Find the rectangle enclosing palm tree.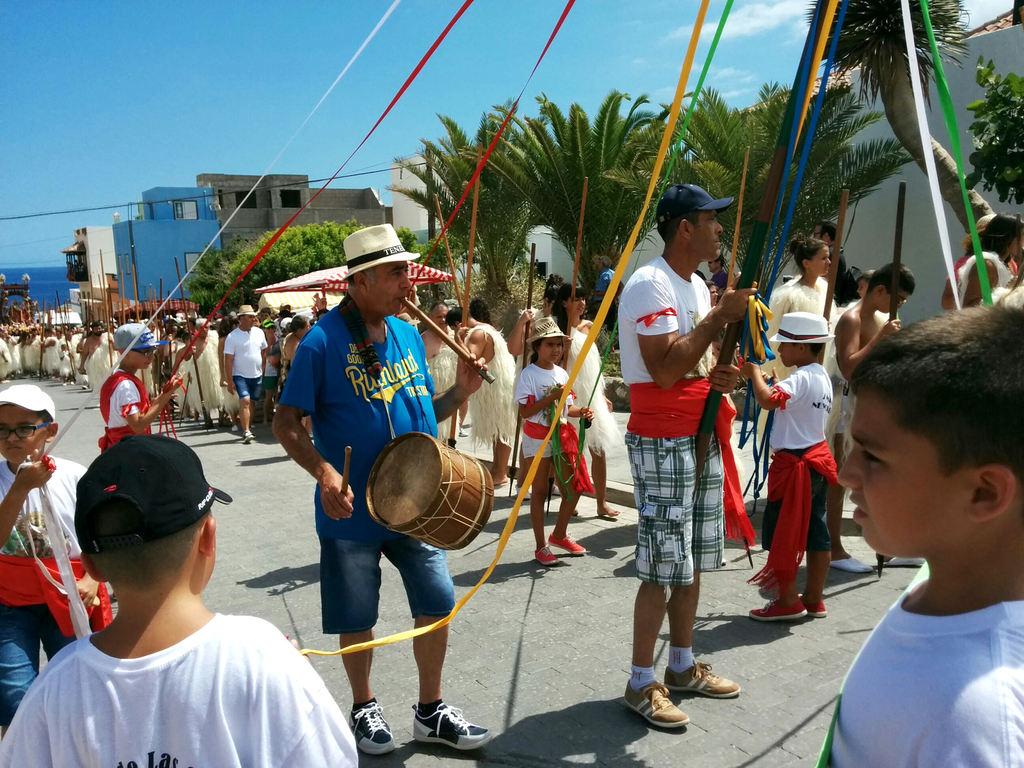
(463, 81, 698, 345).
